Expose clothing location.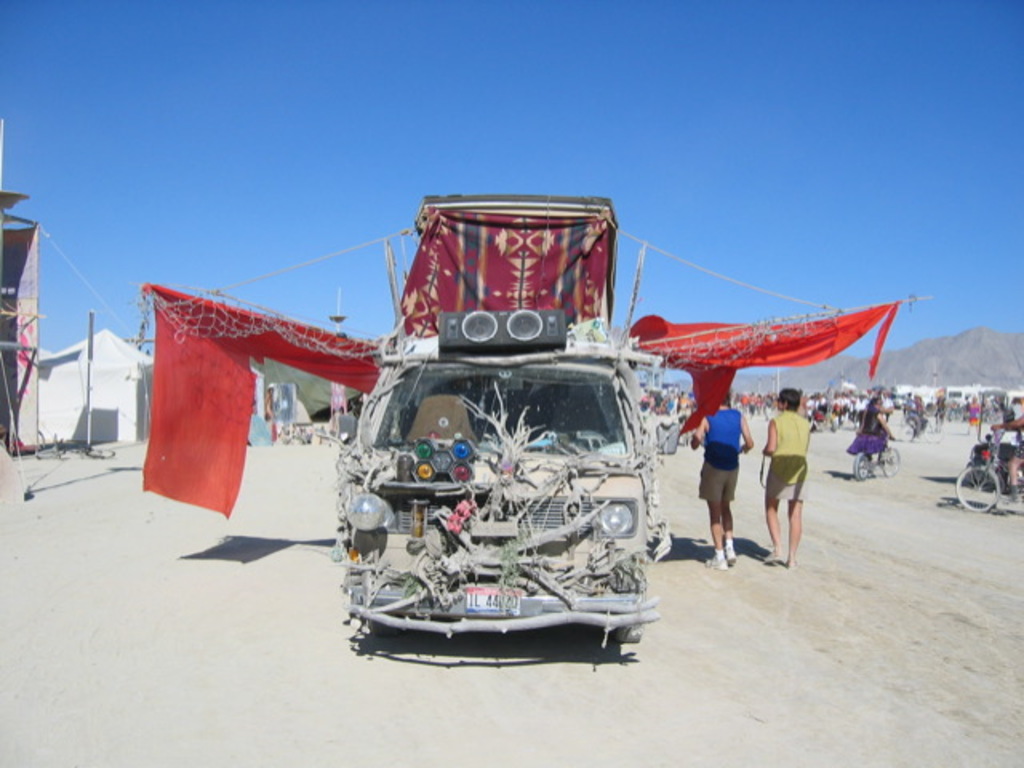
Exposed at Rect(845, 410, 894, 454).
